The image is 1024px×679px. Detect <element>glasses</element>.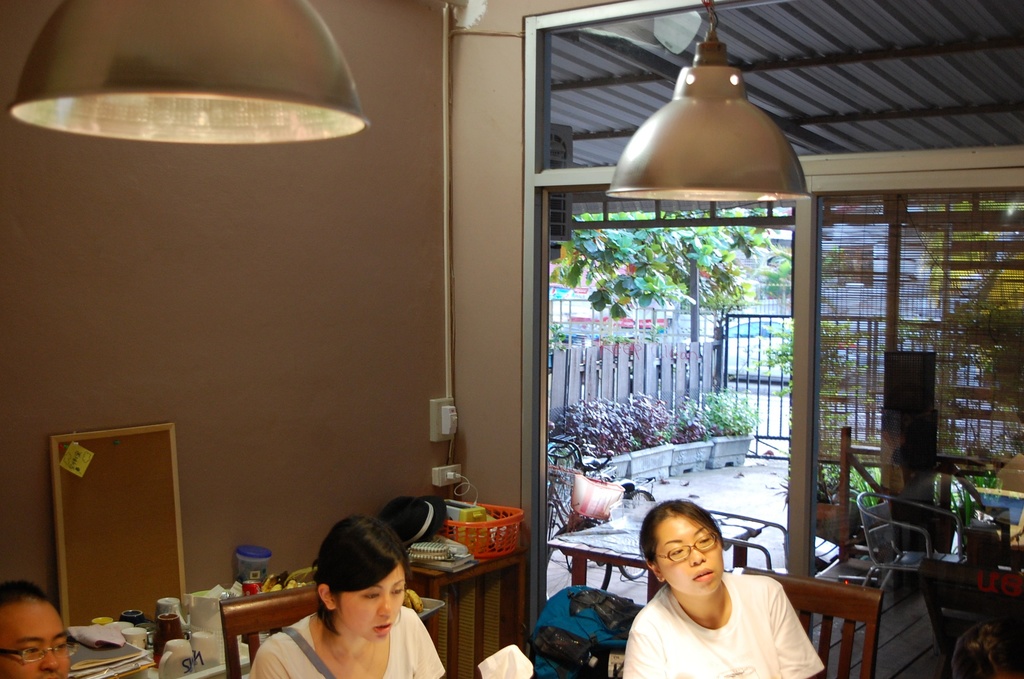
Detection: BBox(652, 532, 719, 561).
